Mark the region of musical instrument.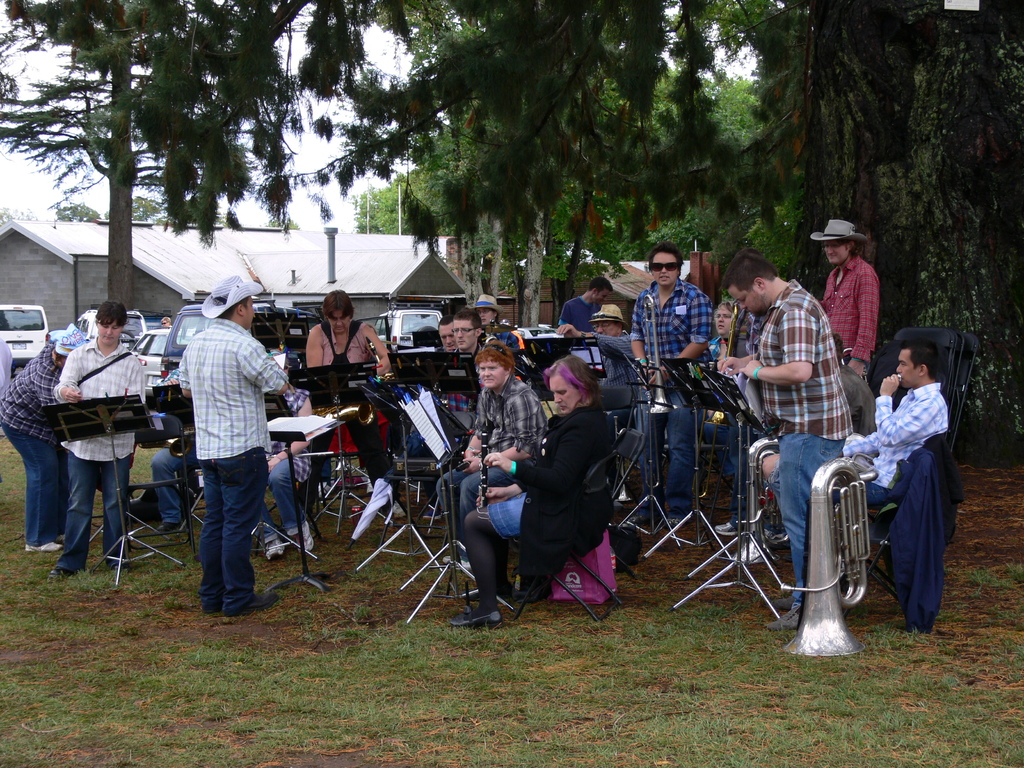
Region: <box>642,291,676,495</box>.
